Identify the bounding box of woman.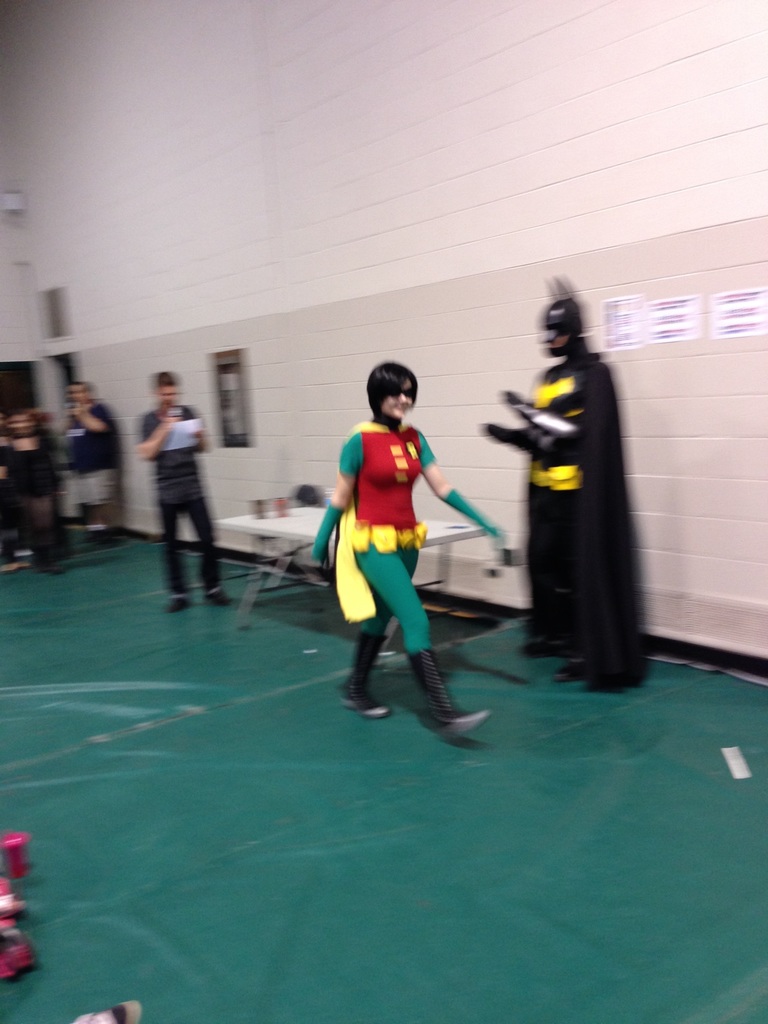
region(310, 364, 509, 749).
